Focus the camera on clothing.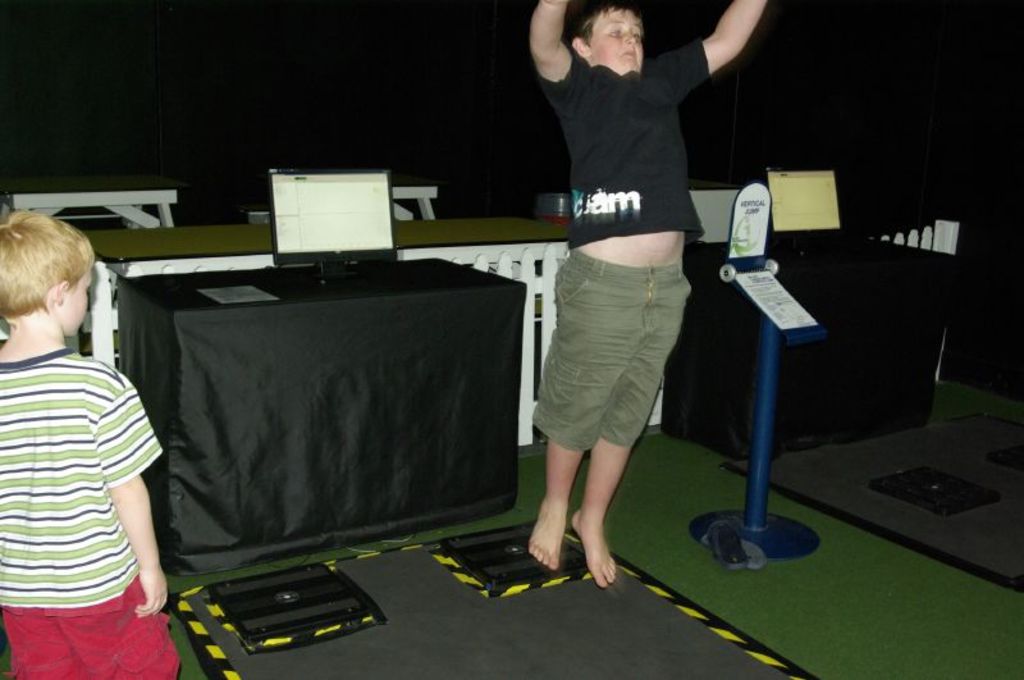
Focus region: bbox=(5, 261, 173, 679).
